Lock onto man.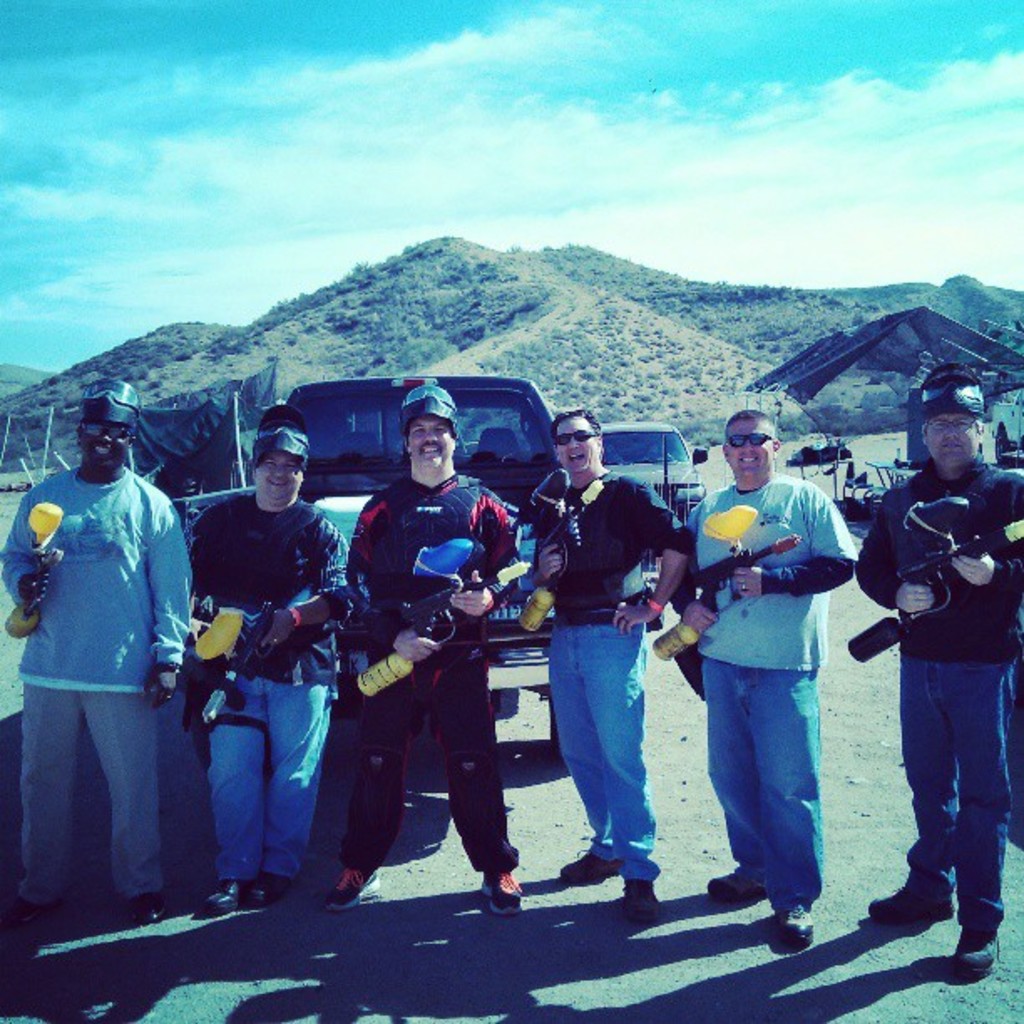
Locked: {"left": 18, "top": 366, "right": 201, "bottom": 986}.
